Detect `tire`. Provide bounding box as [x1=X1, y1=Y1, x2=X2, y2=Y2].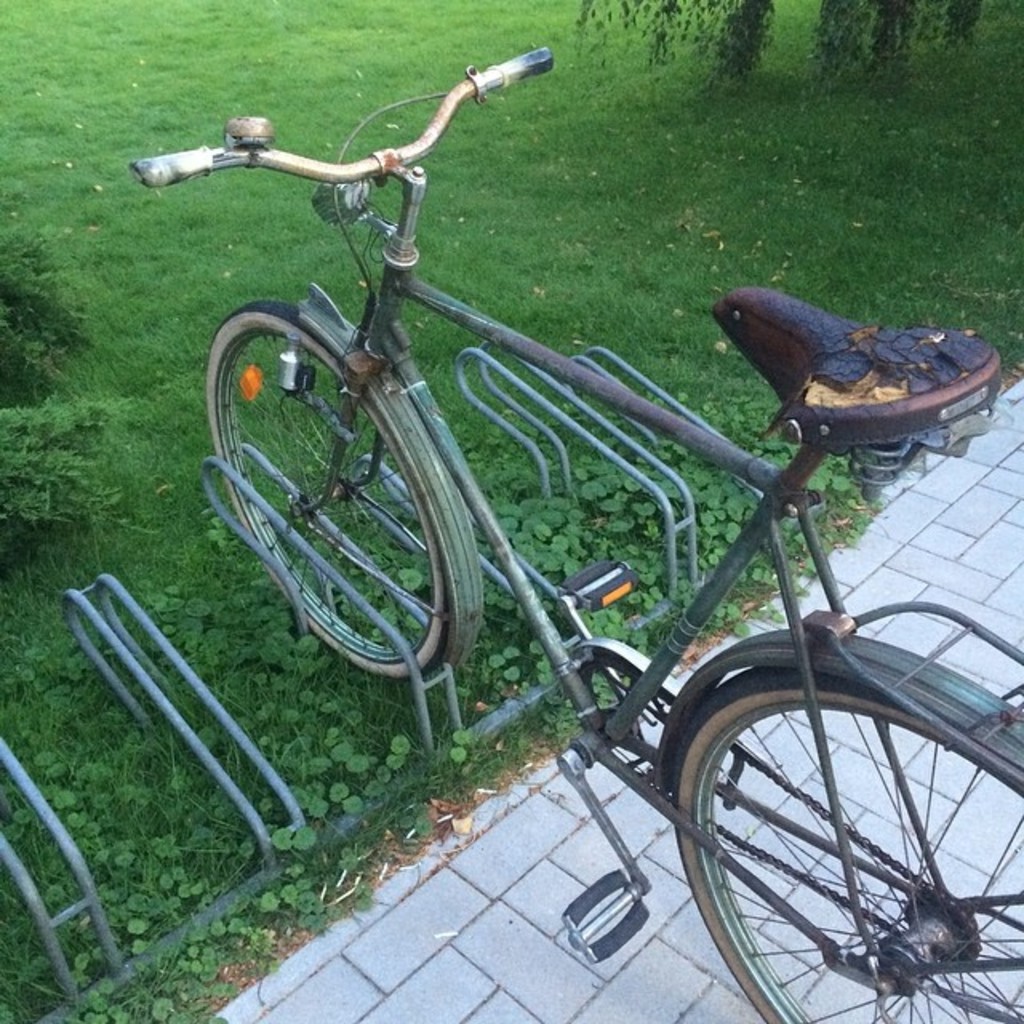
[x1=210, y1=301, x2=483, y2=699].
